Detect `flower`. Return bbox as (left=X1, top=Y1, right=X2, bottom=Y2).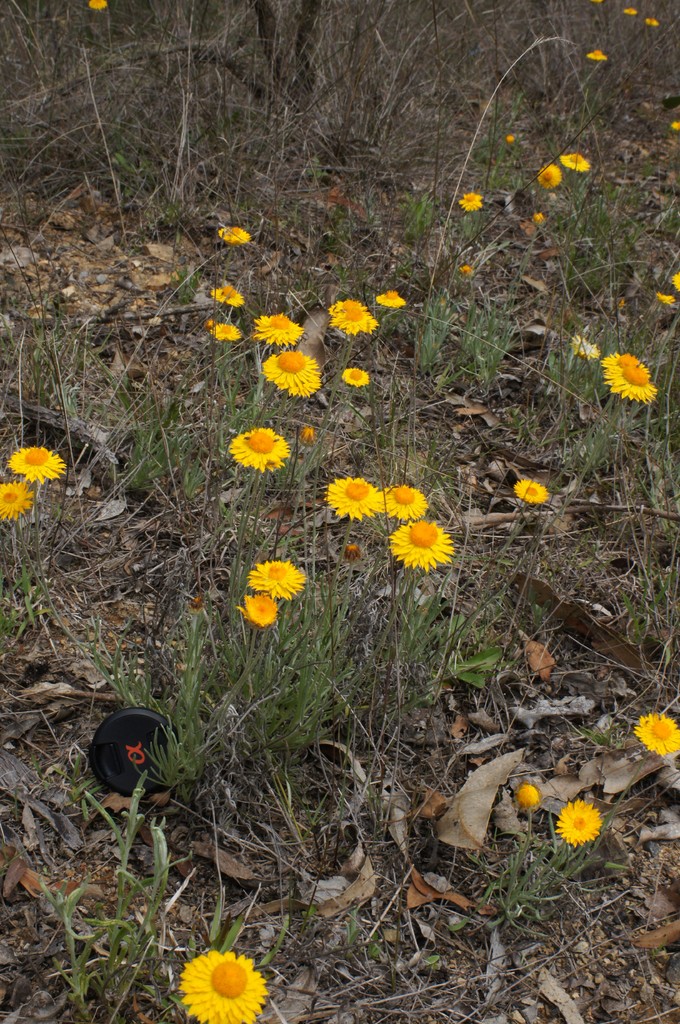
(left=377, top=481, right=428, bottom=517).
